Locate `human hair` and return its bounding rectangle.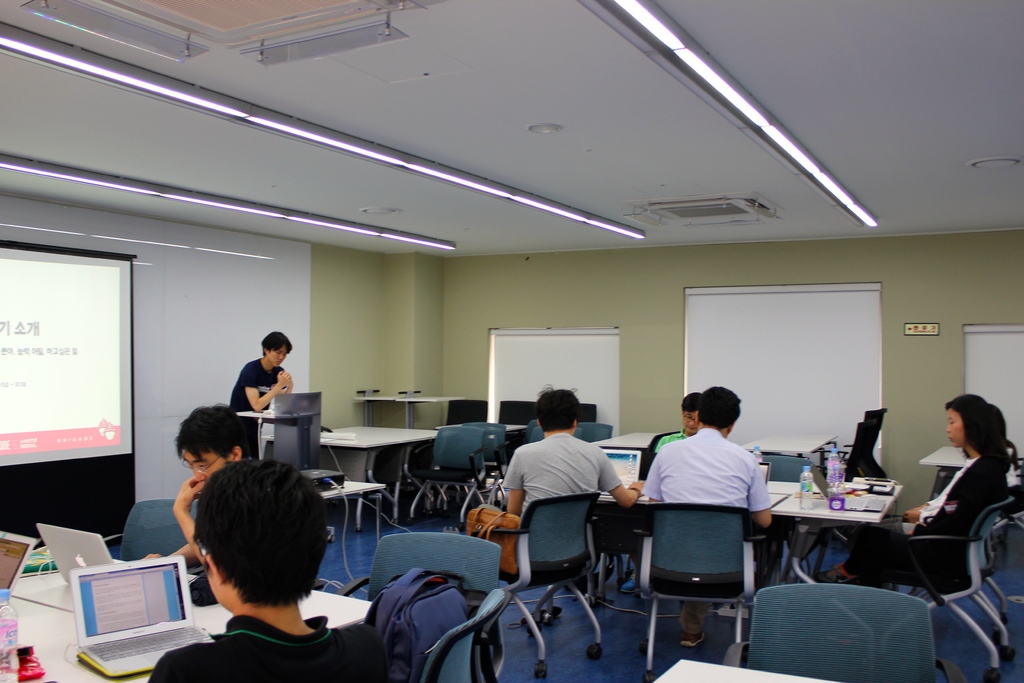
x1=540 y1=383 x2=584 y2=432.
